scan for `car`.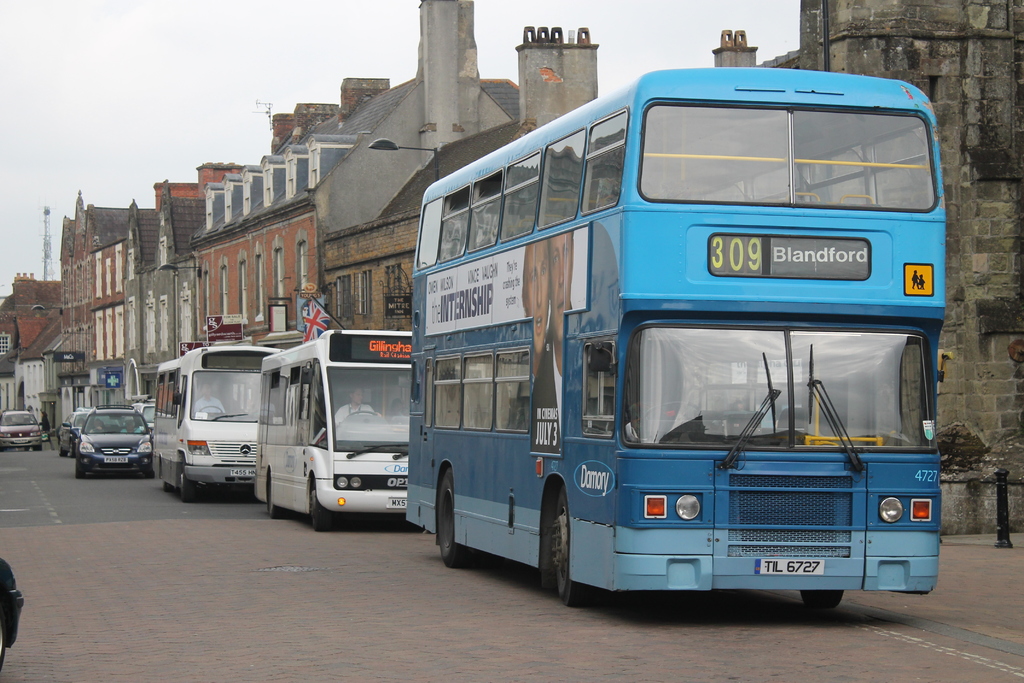
Scan result: 58,408,123,456.
